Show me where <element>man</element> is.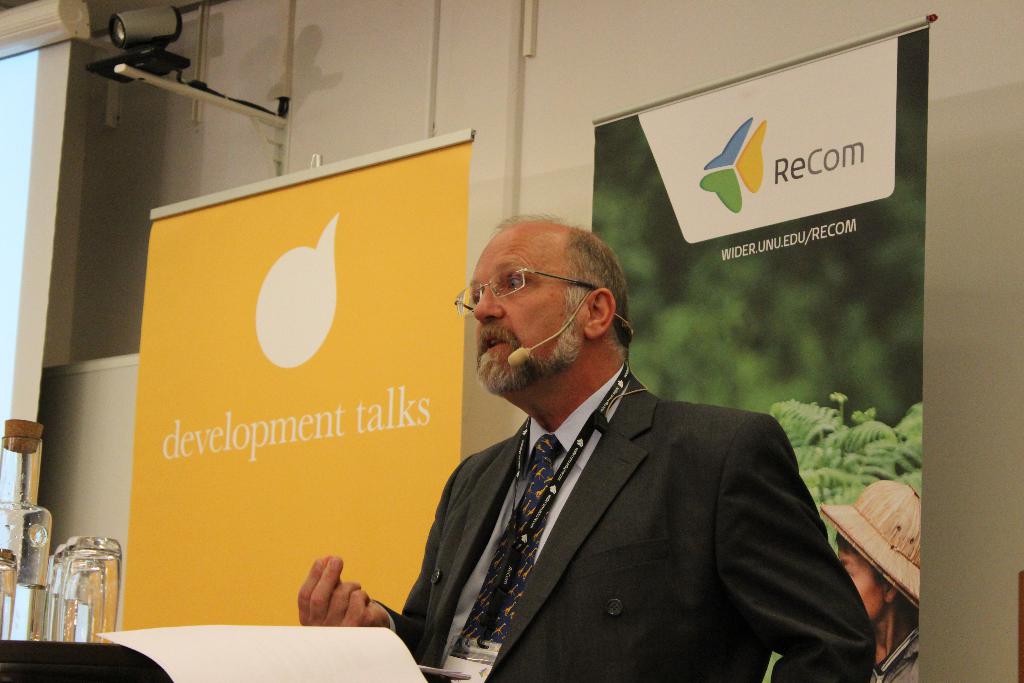
<element>man</element> is at bbox(301, 204, 879, 682).
